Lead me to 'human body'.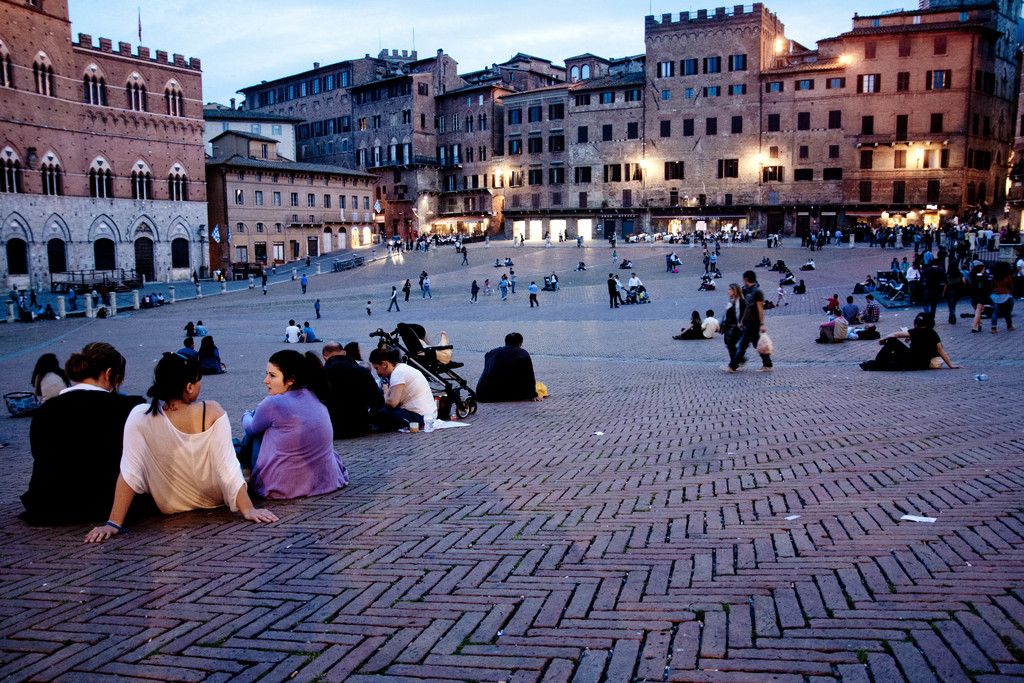
Lead to detection(721, 270, 771, 370).
